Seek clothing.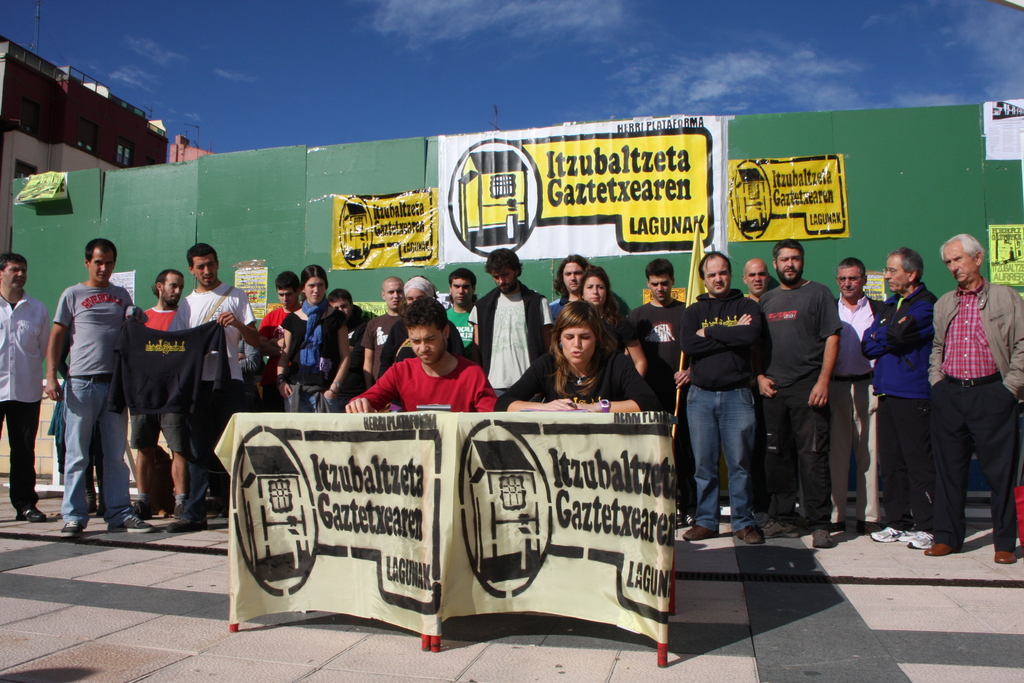
left=0, top=286, right=53, bottom=503.
